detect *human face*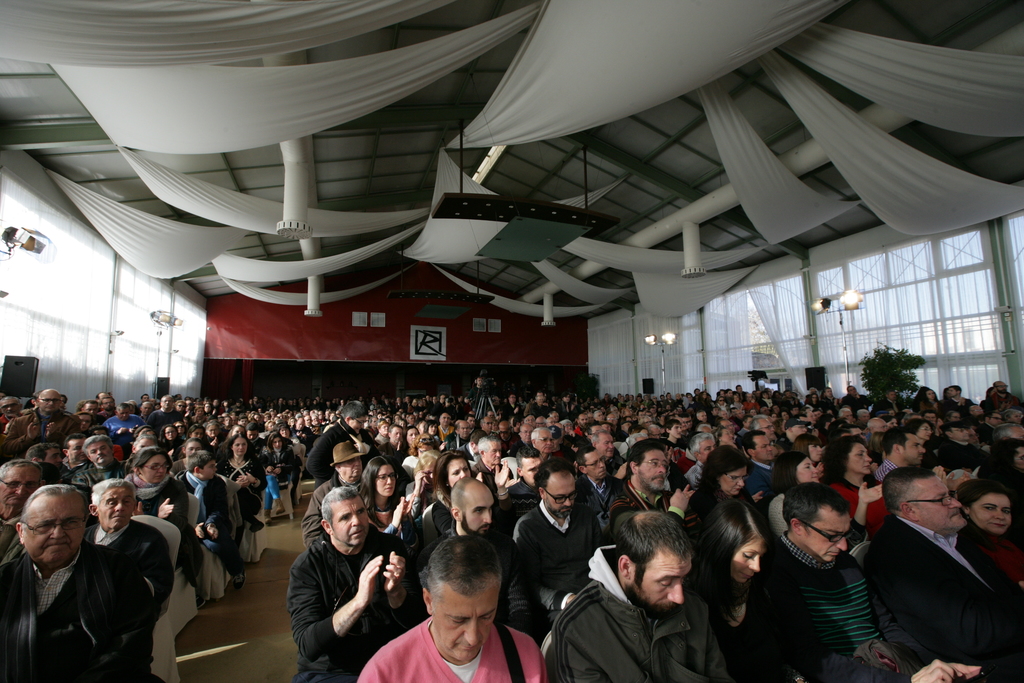
755, 437, 771, 461
